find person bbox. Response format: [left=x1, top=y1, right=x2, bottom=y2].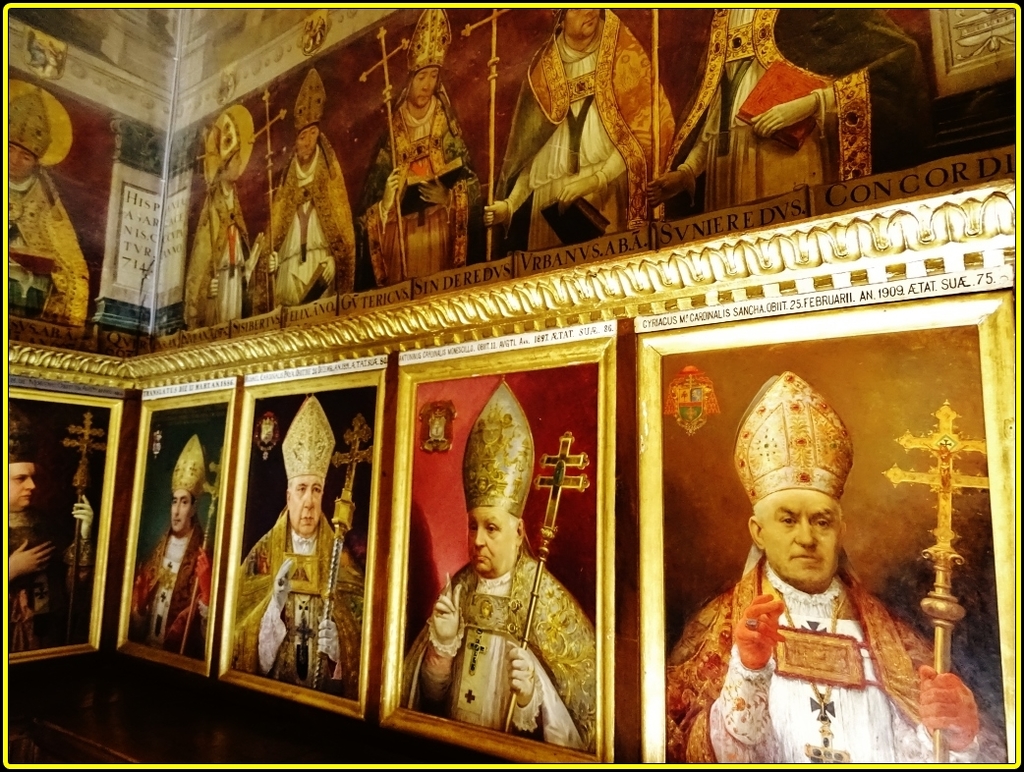
[left=358, top=9, right=480, bottom=288].
